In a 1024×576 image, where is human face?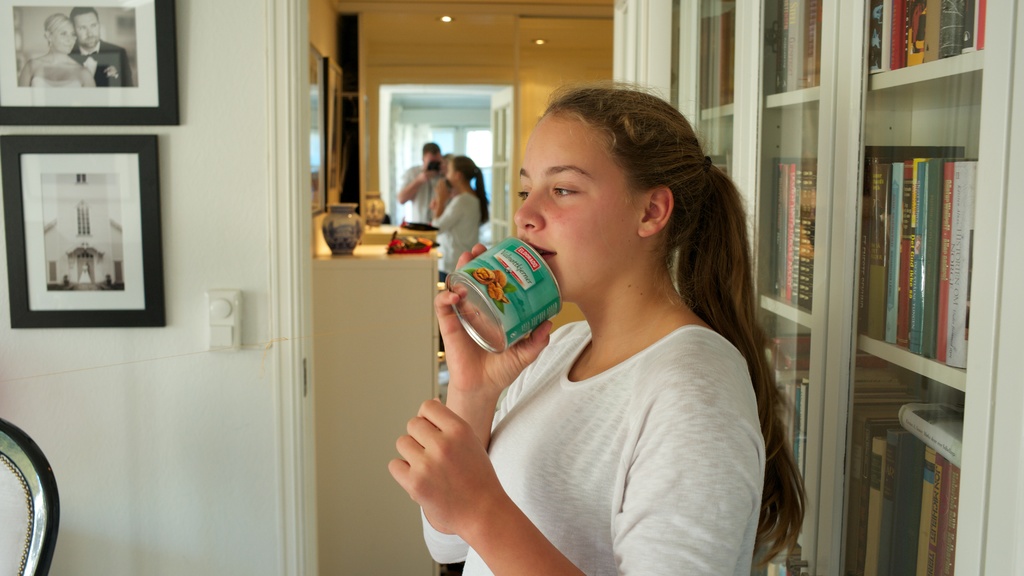
box=[423, 153, 444, 173].
